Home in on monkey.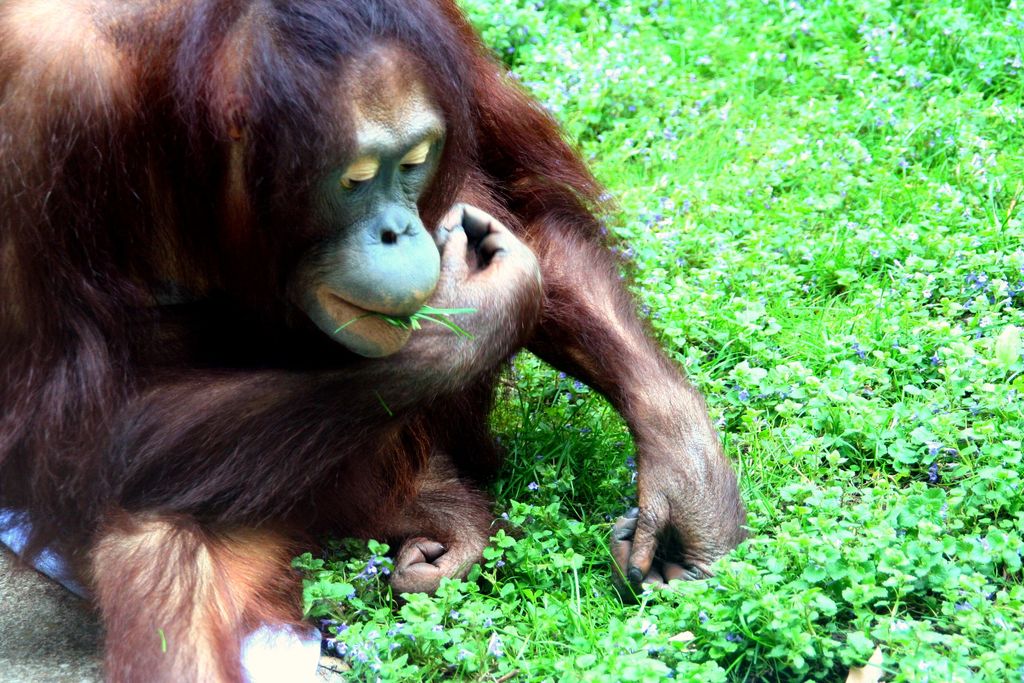
Homed in at {"x1": 0, "y1": 0, "x2": 751, "y2": 682}.
